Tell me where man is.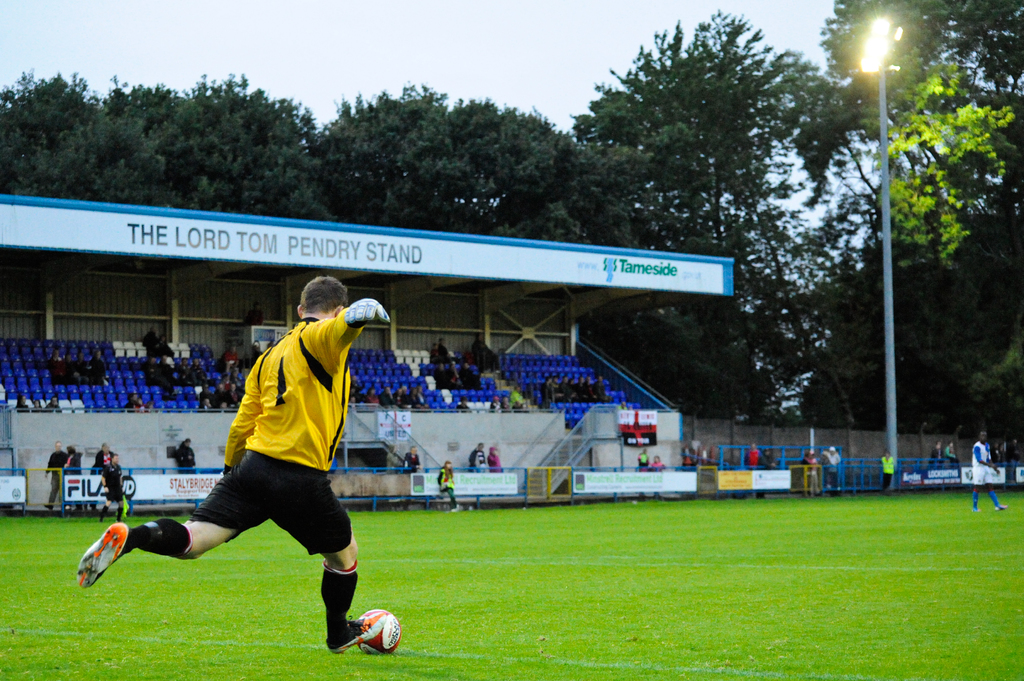
man is at x1=75, y1=353, x2=89, y2=382.
